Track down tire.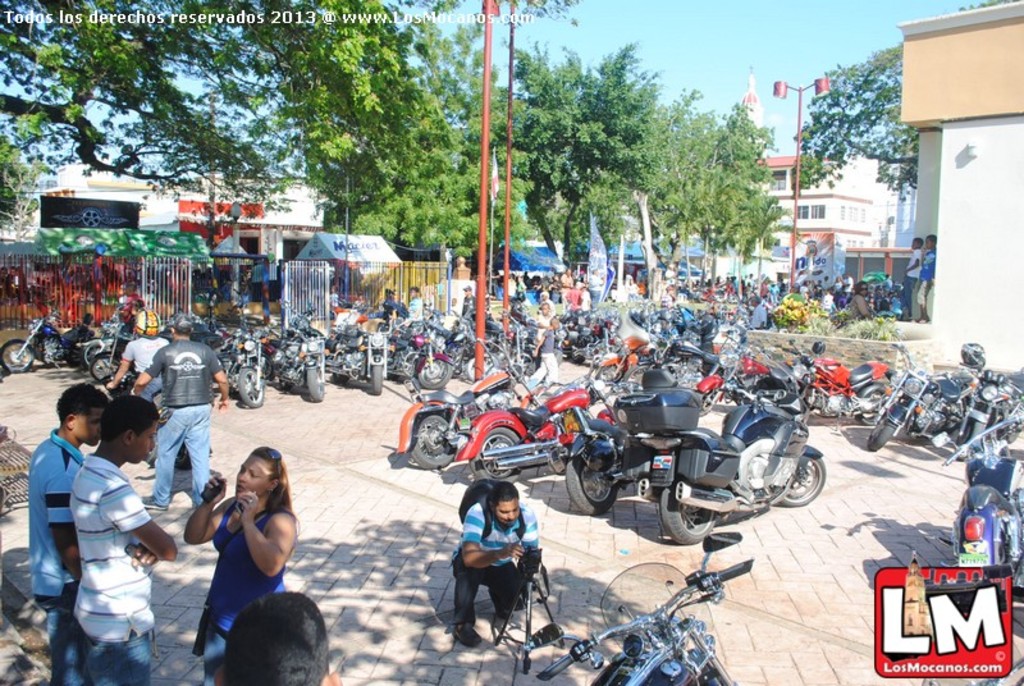
Tracked to {"x1": 959, "y1": 404, "x2": 989, "y2": 461}.
